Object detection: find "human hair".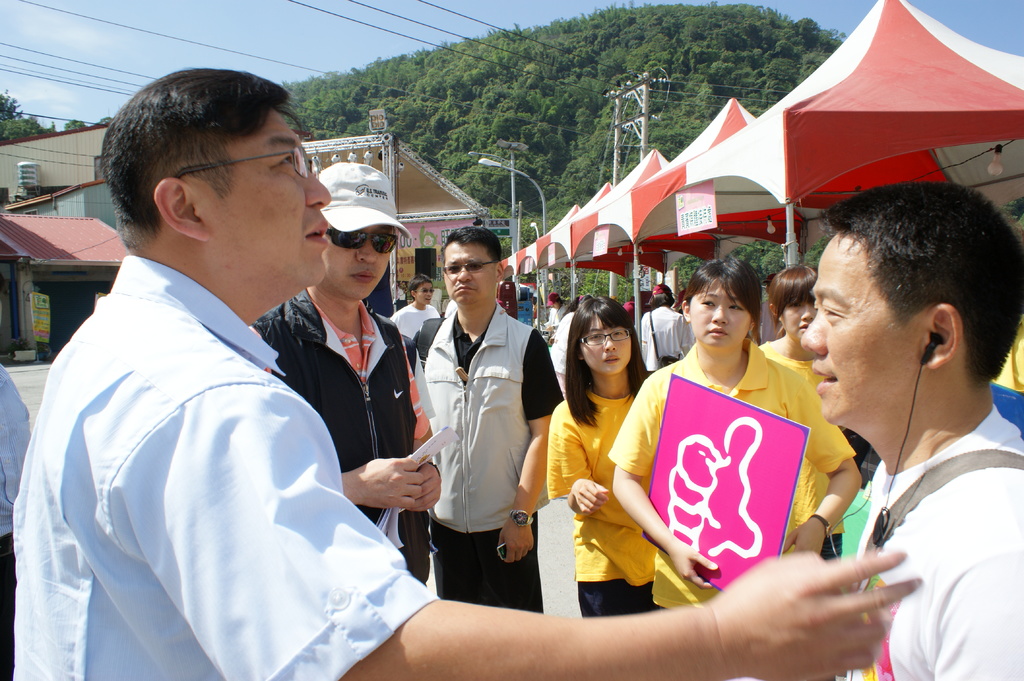
{"x1": 819, "y1": 181, "x2": 1023, "y2": 387}.
